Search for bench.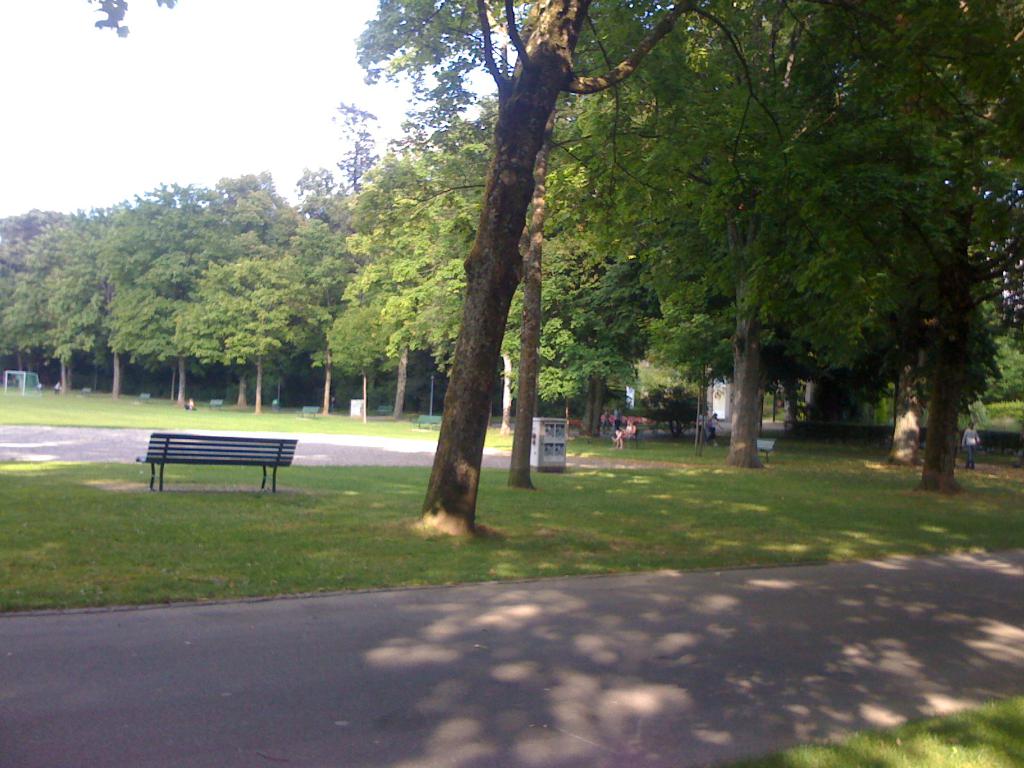
Found at l=754, t=437, r=776, b=462.
